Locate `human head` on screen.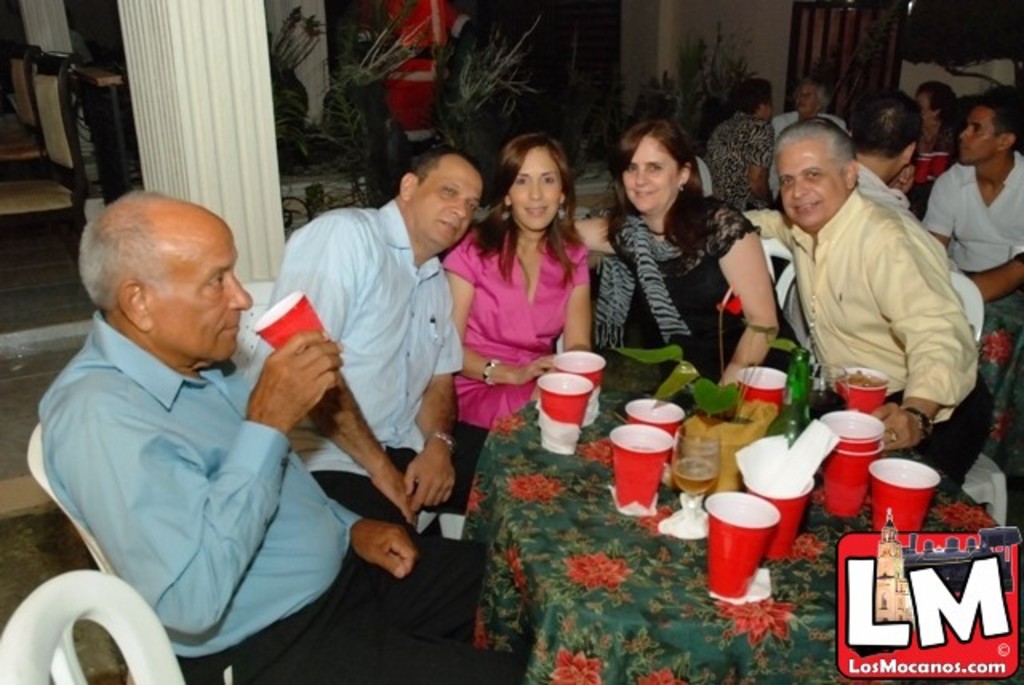
On screen at (x1=736, y1=74, x2=774, y2=118).
